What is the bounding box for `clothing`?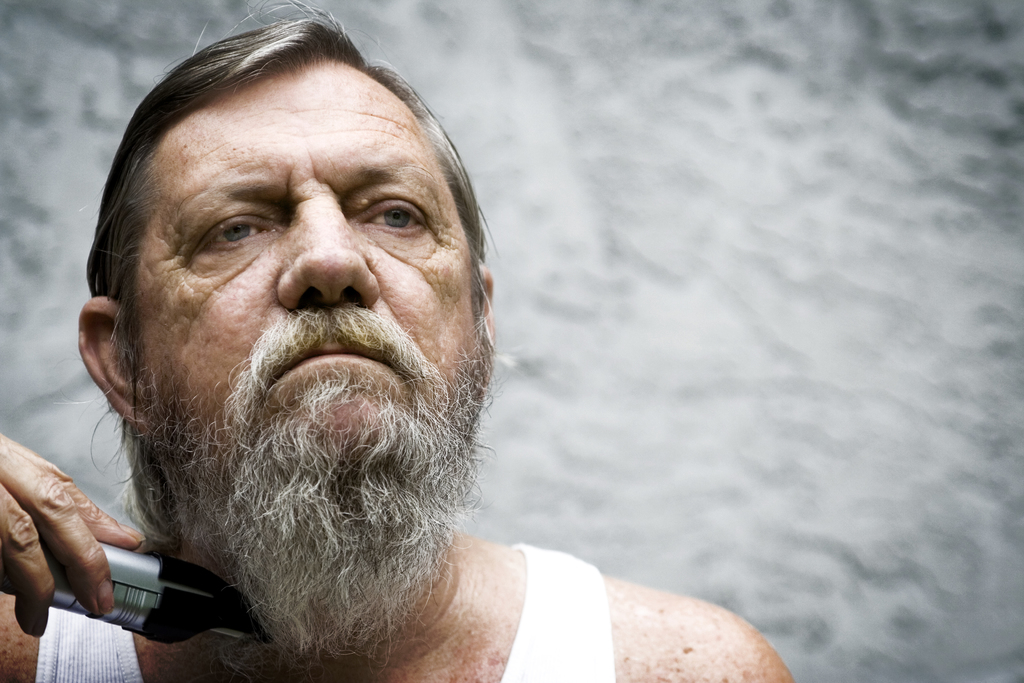
<box>20,539,611,682</box>.
